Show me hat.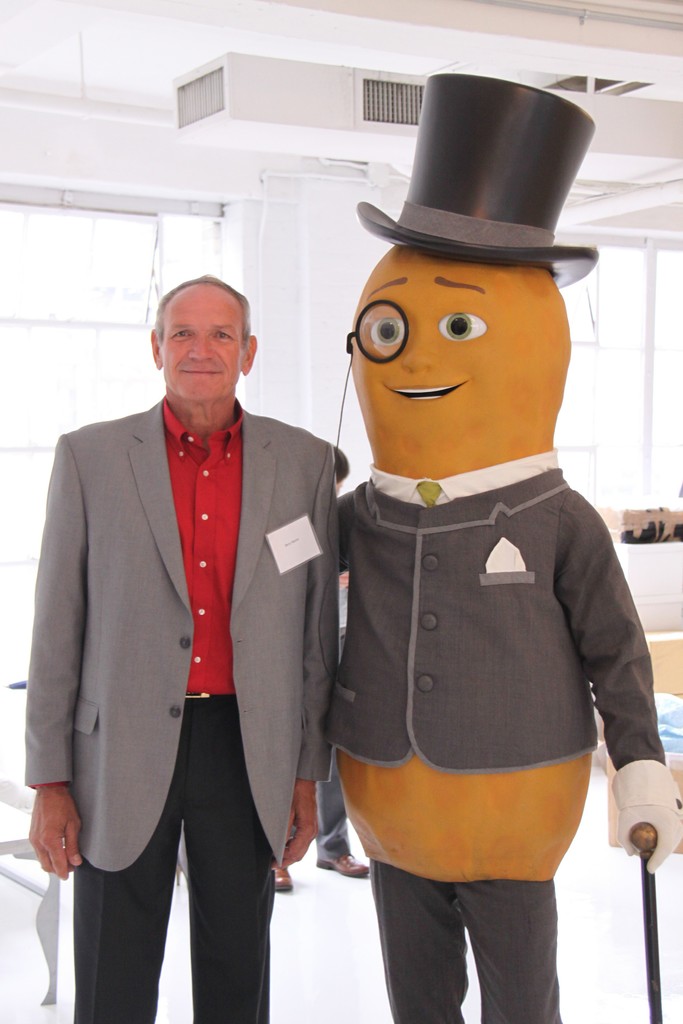
hat is here: x1=352 y1=71 x2=599 y2=288.
